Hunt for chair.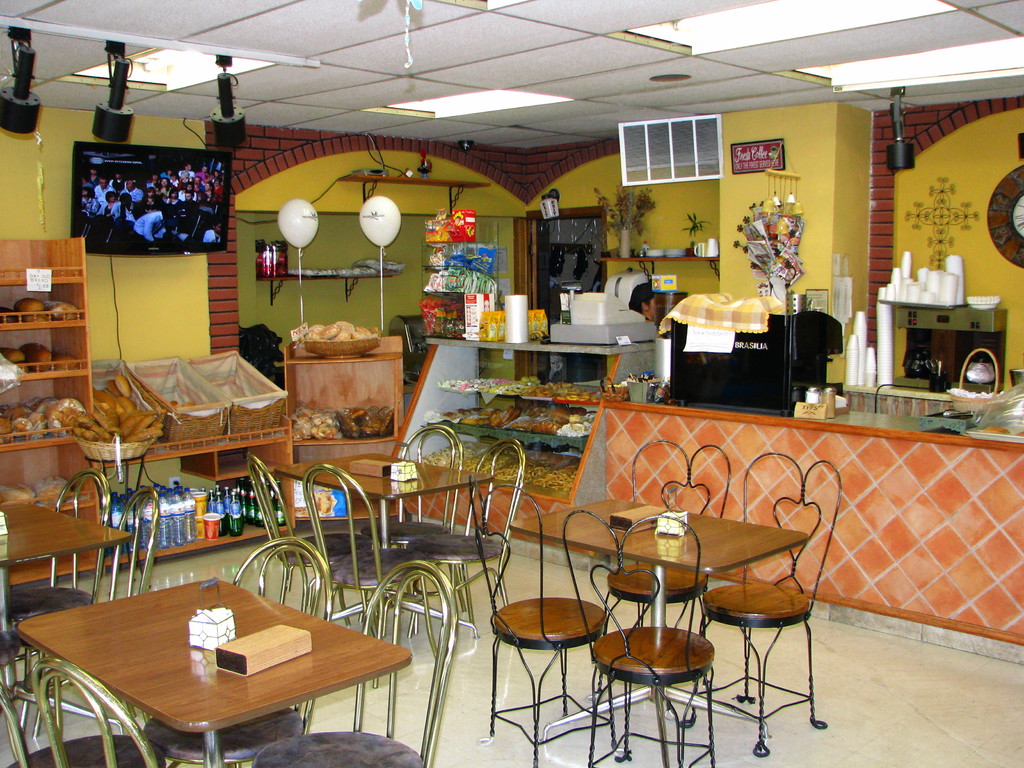
Hunted down at <region>31, 656, 159, 767</region>.
